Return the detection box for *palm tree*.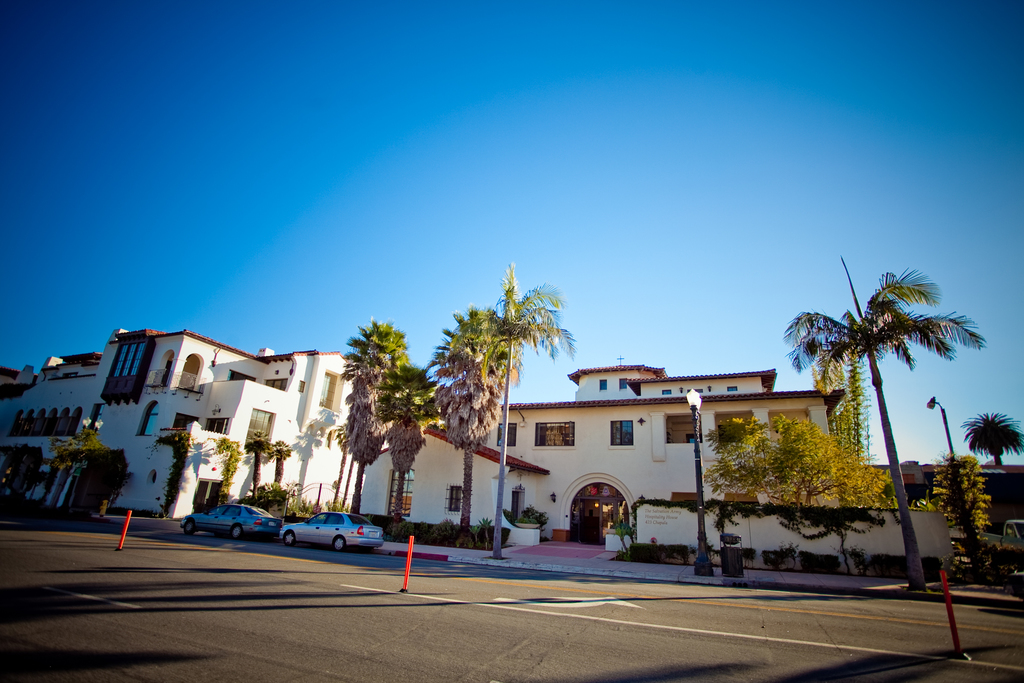
detection(245, 437, 270, 493).
